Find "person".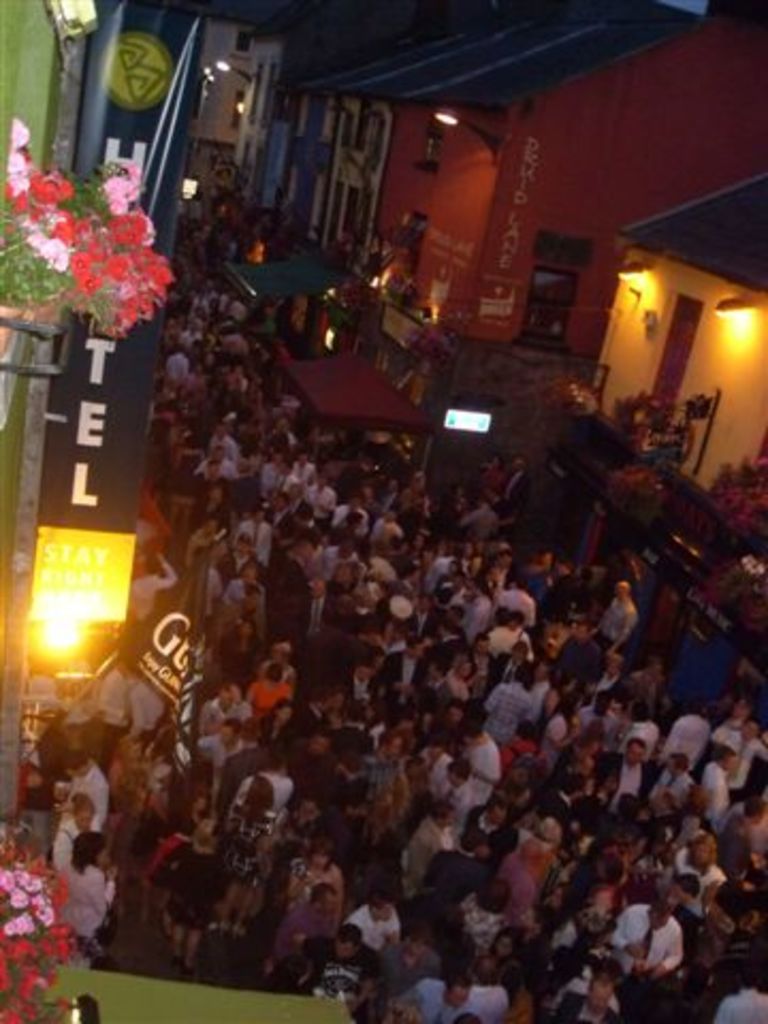
box(420, 826, 491, 911).
